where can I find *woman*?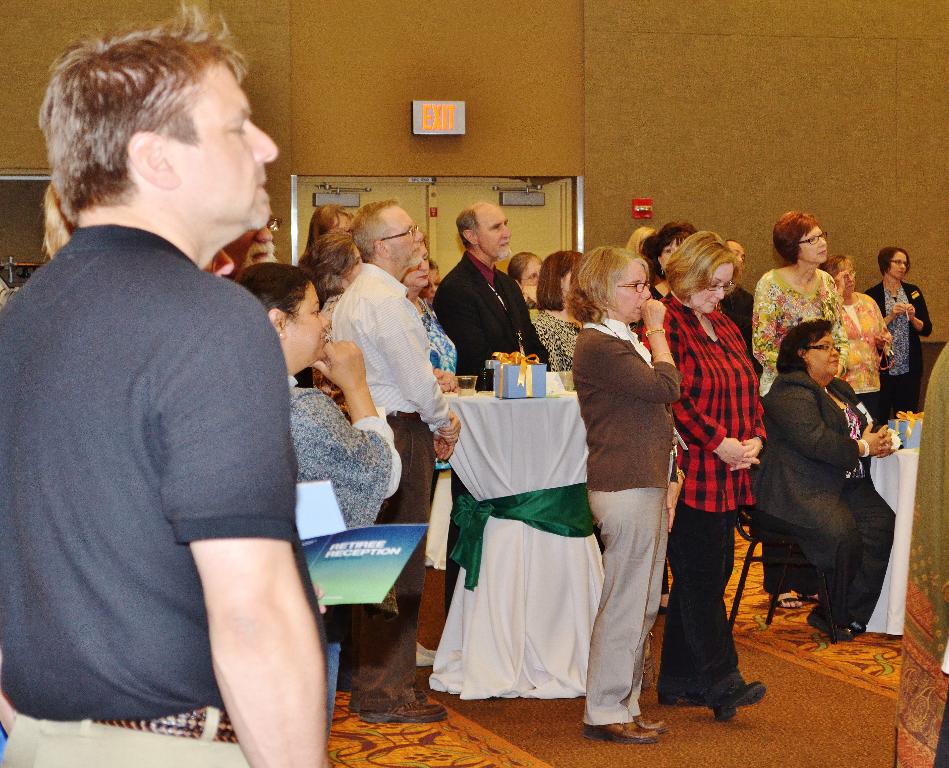
You can find it at x1=309 y1=204 x2=369 y2=250.
